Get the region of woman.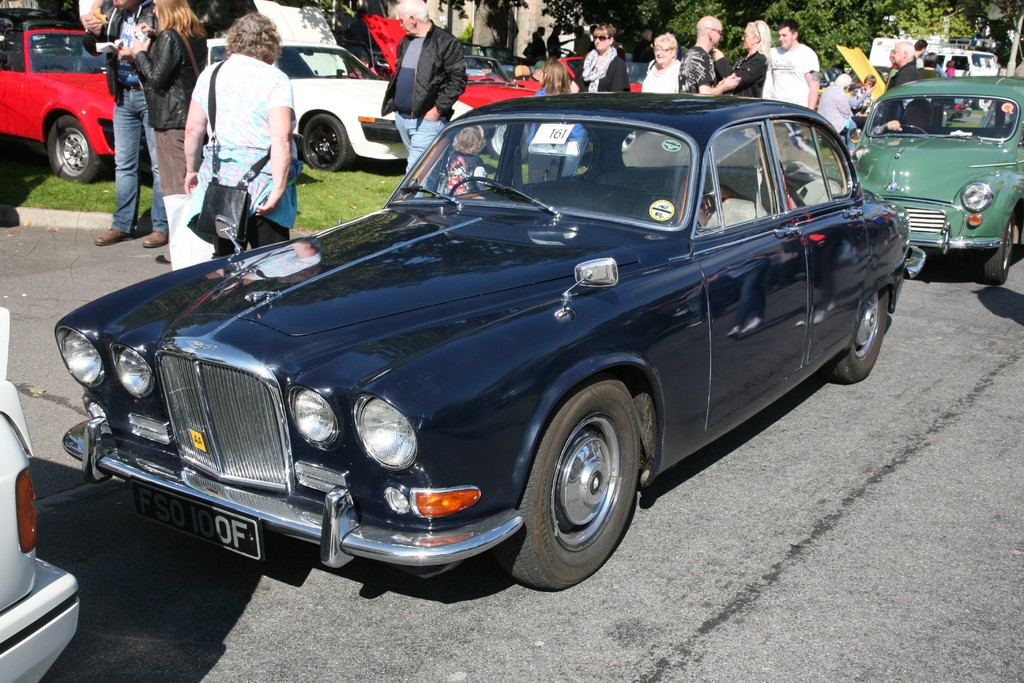
detection(716, 17, 770, 101).
